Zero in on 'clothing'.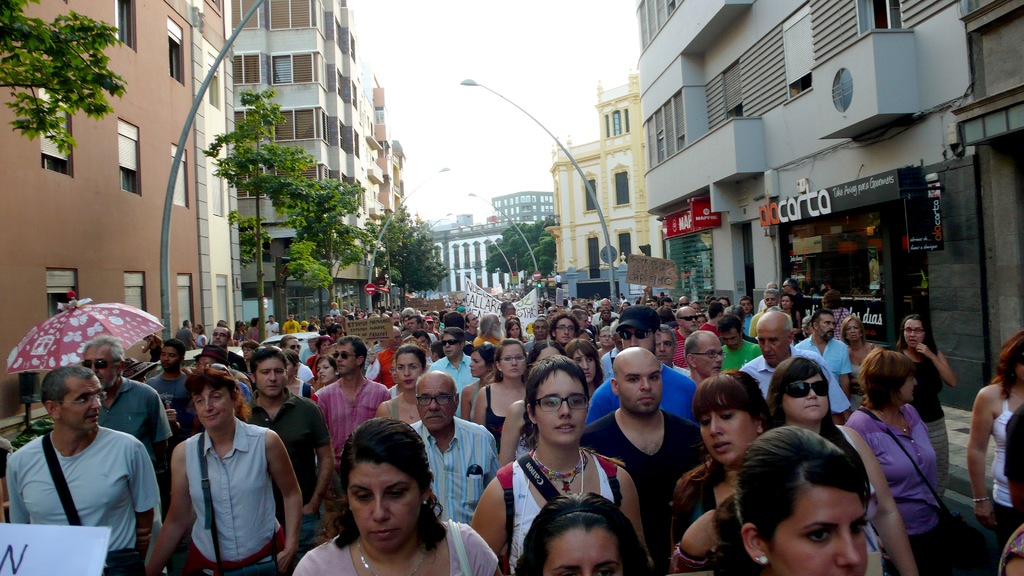
Zeroed in: [590, 309, 620, 326].
